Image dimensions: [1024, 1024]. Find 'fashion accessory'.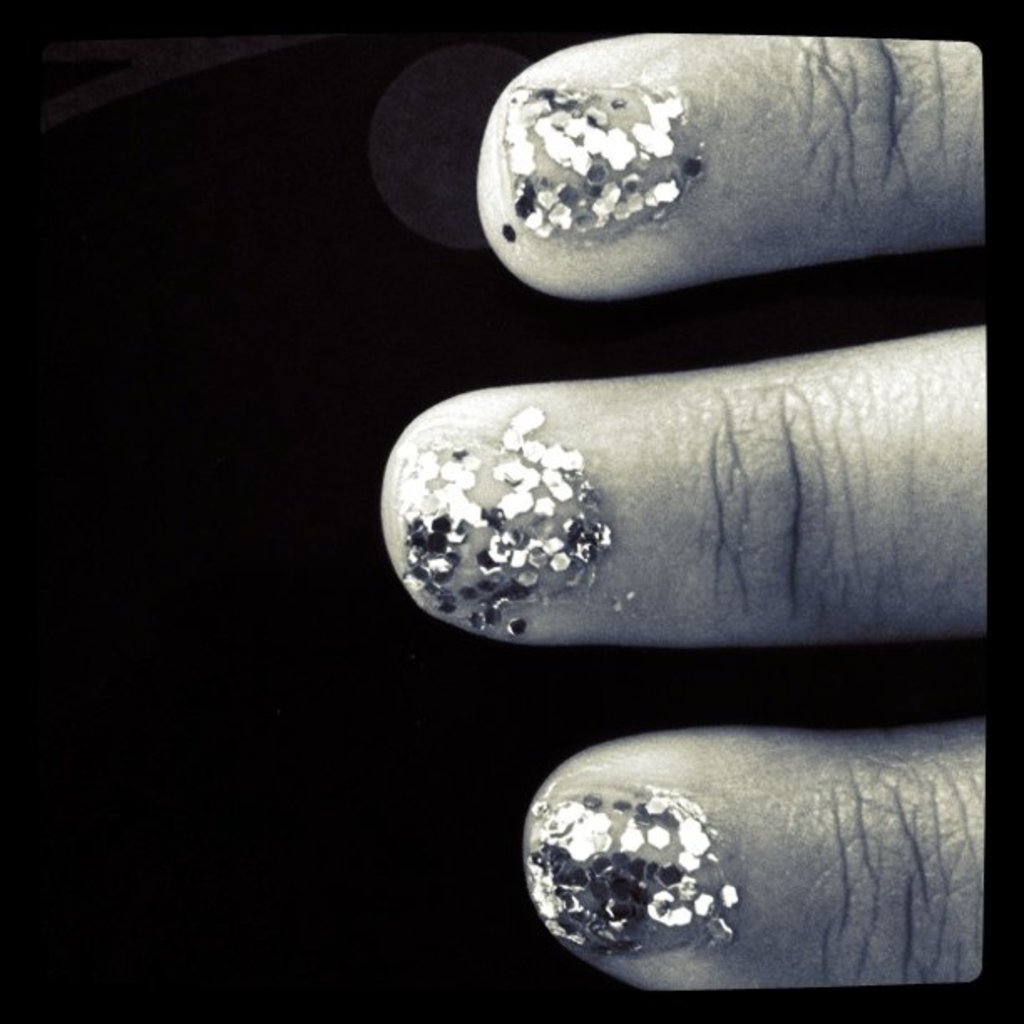
{"left": 407, "top": 402, "right": 611, "bottom": 634}.
